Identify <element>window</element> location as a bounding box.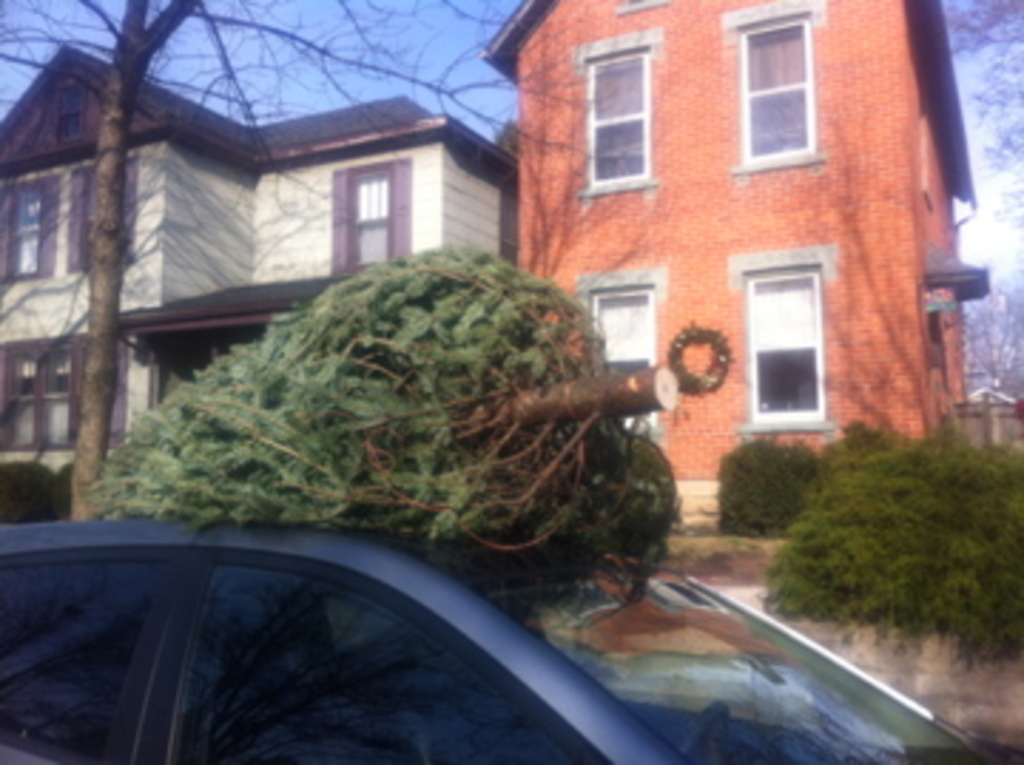
720:0:822:173.
